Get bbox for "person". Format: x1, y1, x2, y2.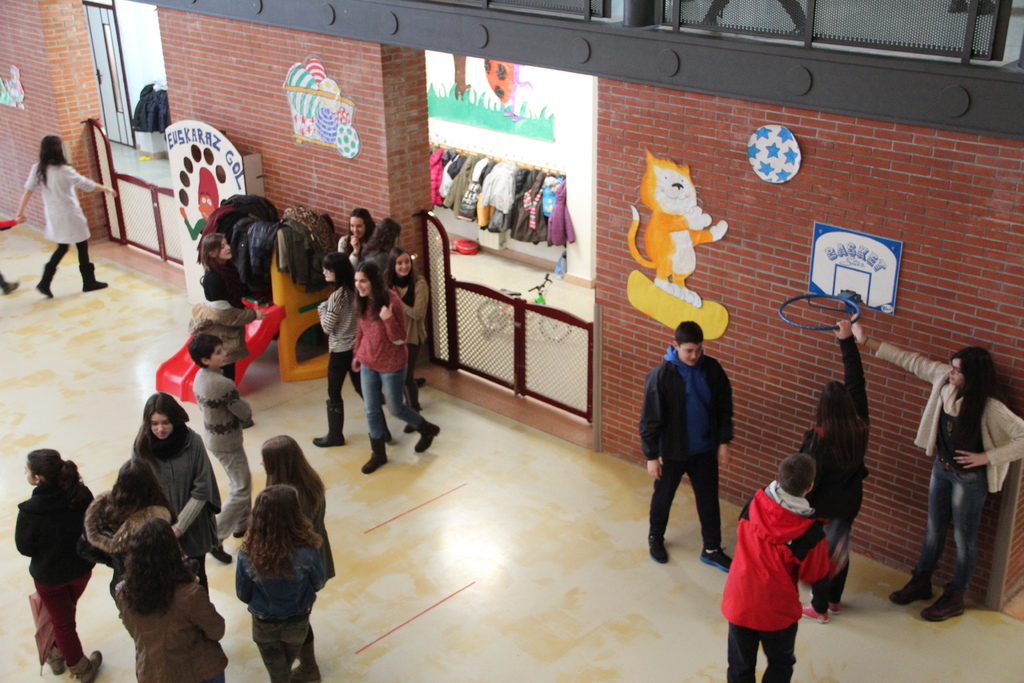
112, 516, 229, 682.
